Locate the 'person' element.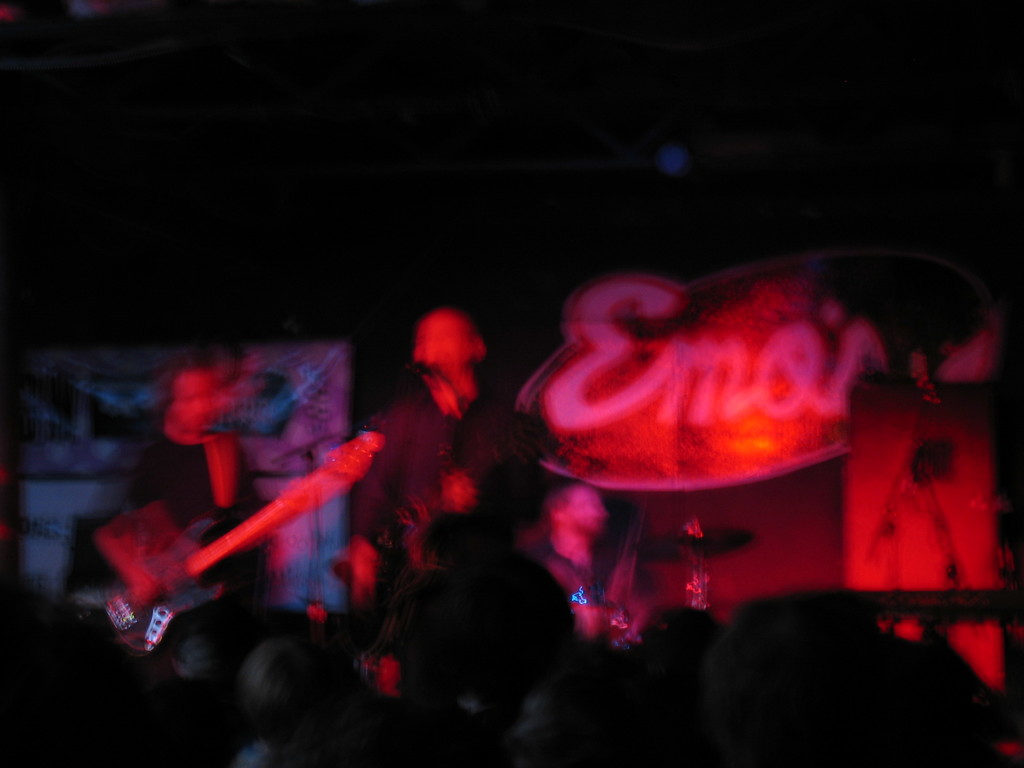
Element bbox: locate(146, 602, 282, 703).
